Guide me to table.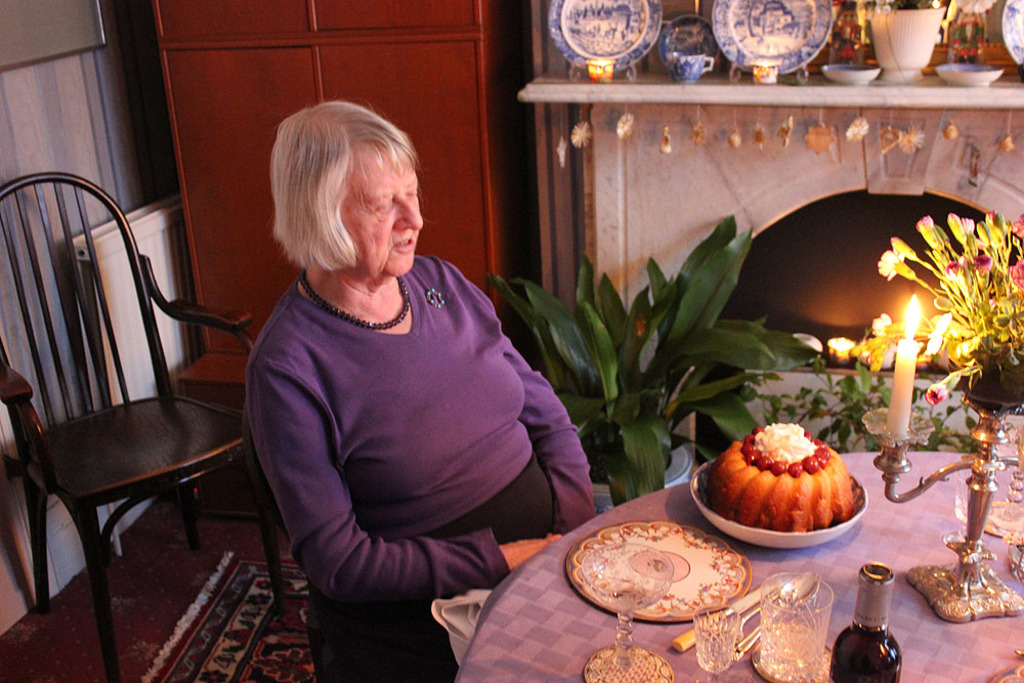
Guidance: 451 453 1023 682.
